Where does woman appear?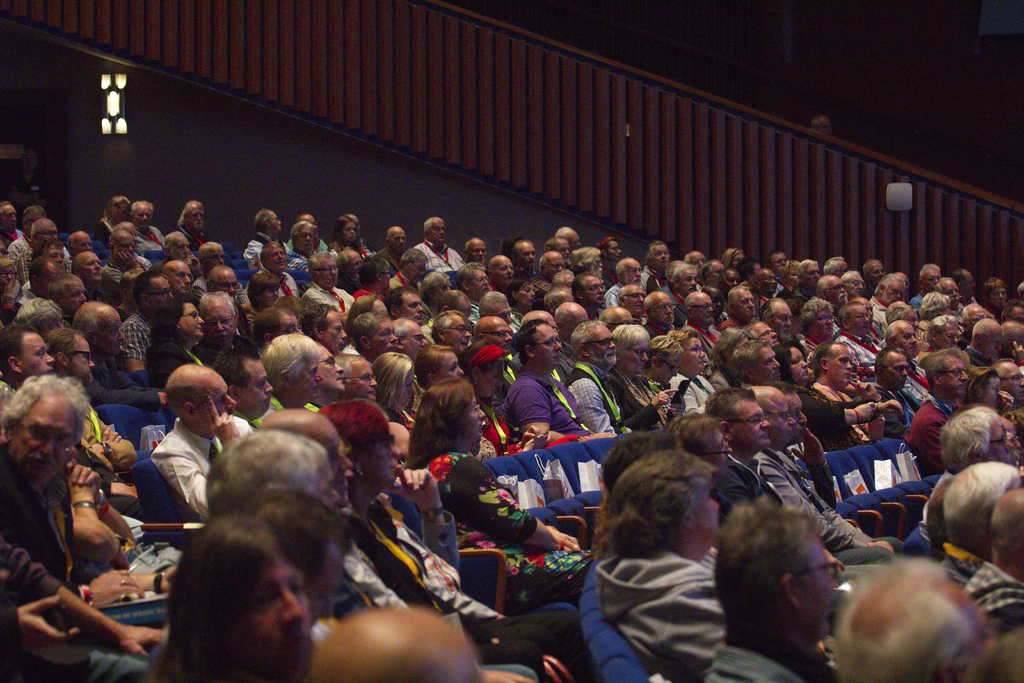
Appears at (414,344,463,394).
